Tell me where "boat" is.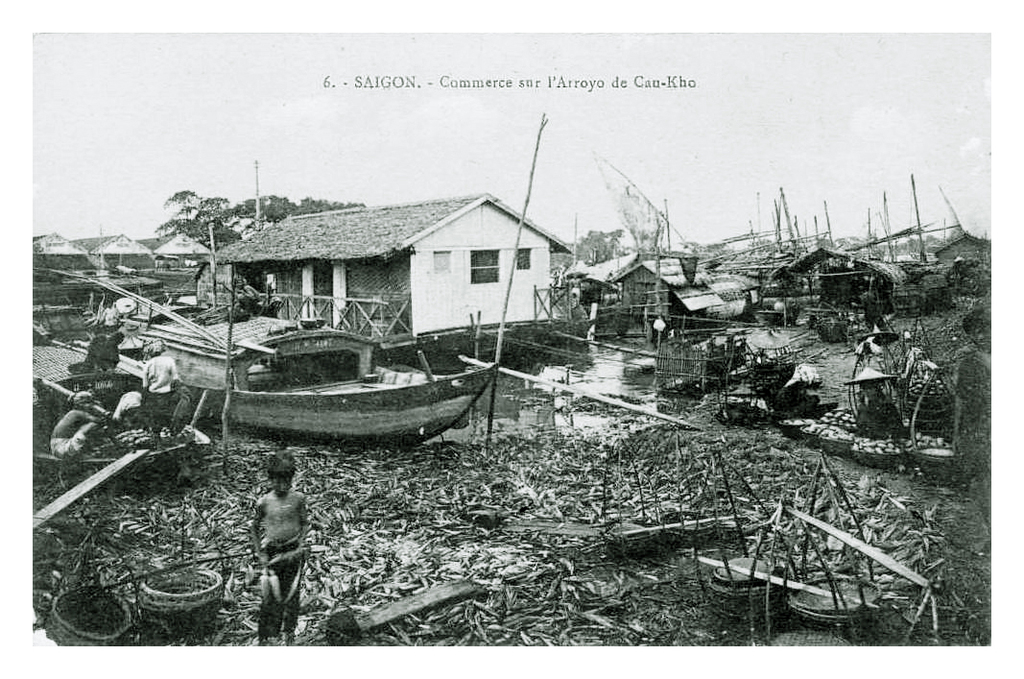
"boat" is at [left=158, top=314, right=496, bottom=450].
